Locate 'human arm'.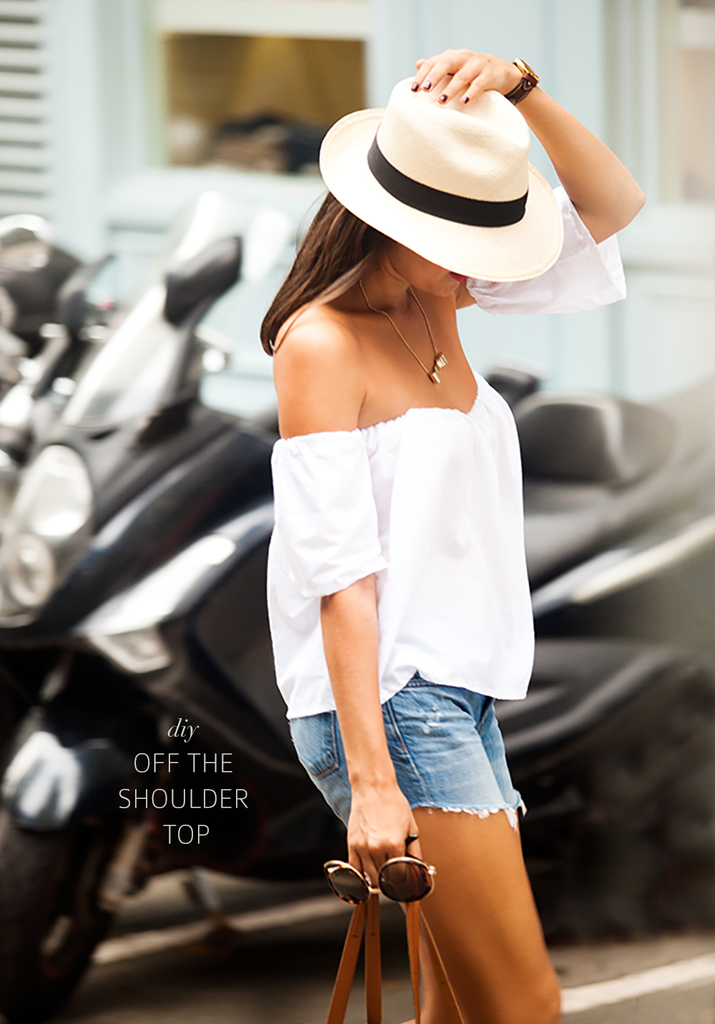
Bounding box: pyautogui.locateOnScreen(506, 48, 644, 253).
